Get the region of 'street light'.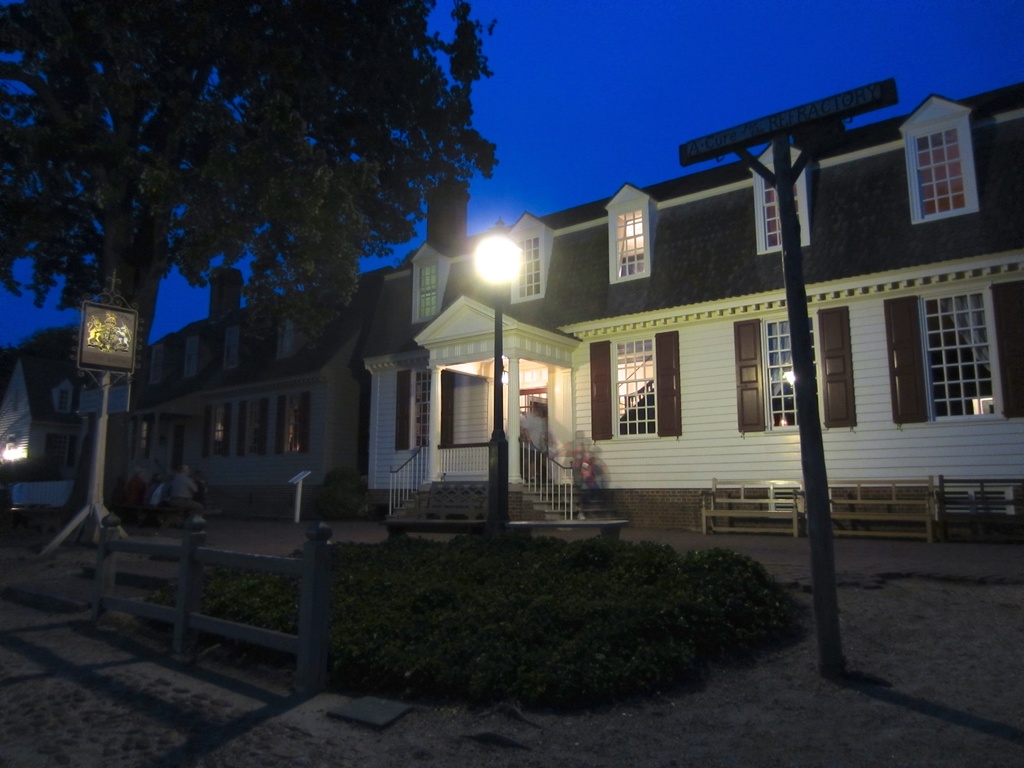
x1=474 y1=237 x2=525 y2=534.
